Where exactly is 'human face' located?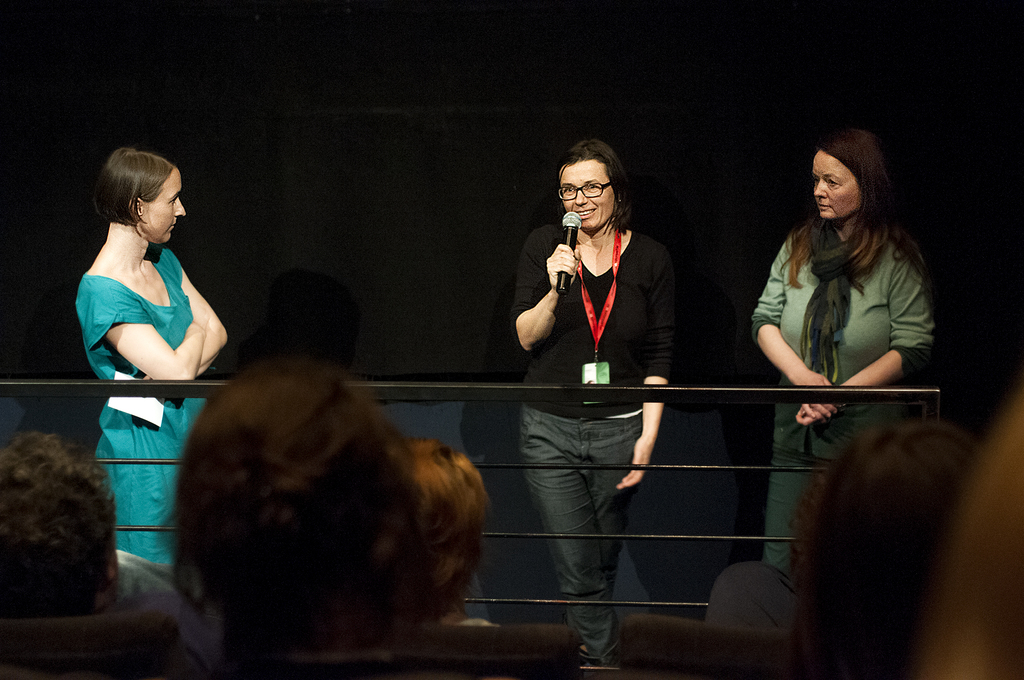
Its bounding box is [x1=812, y1=150, x2=860, y2=220].
